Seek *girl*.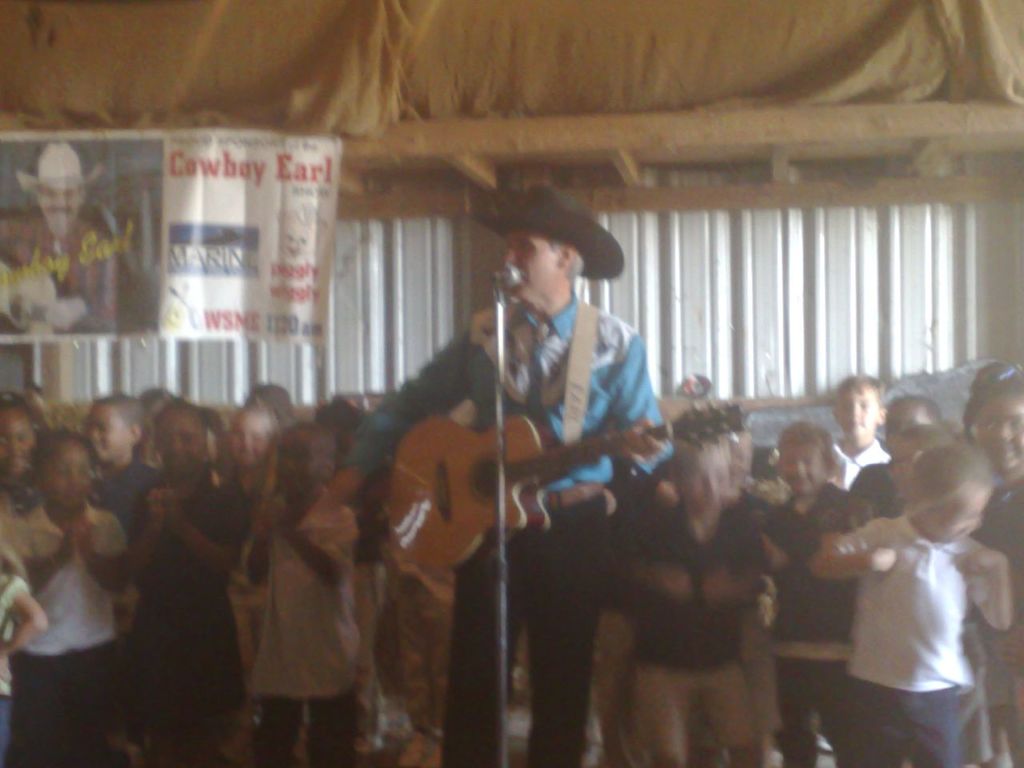
[223,398,296,679].
